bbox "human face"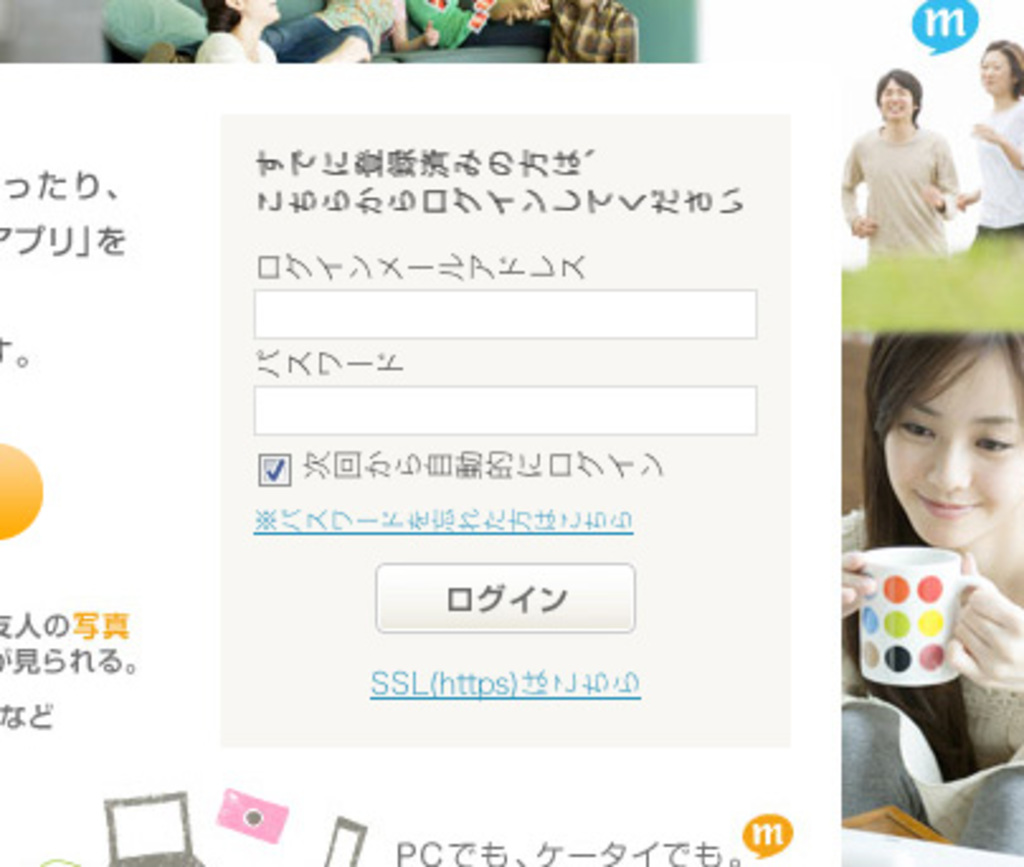
(880, 81, 915, 119)
